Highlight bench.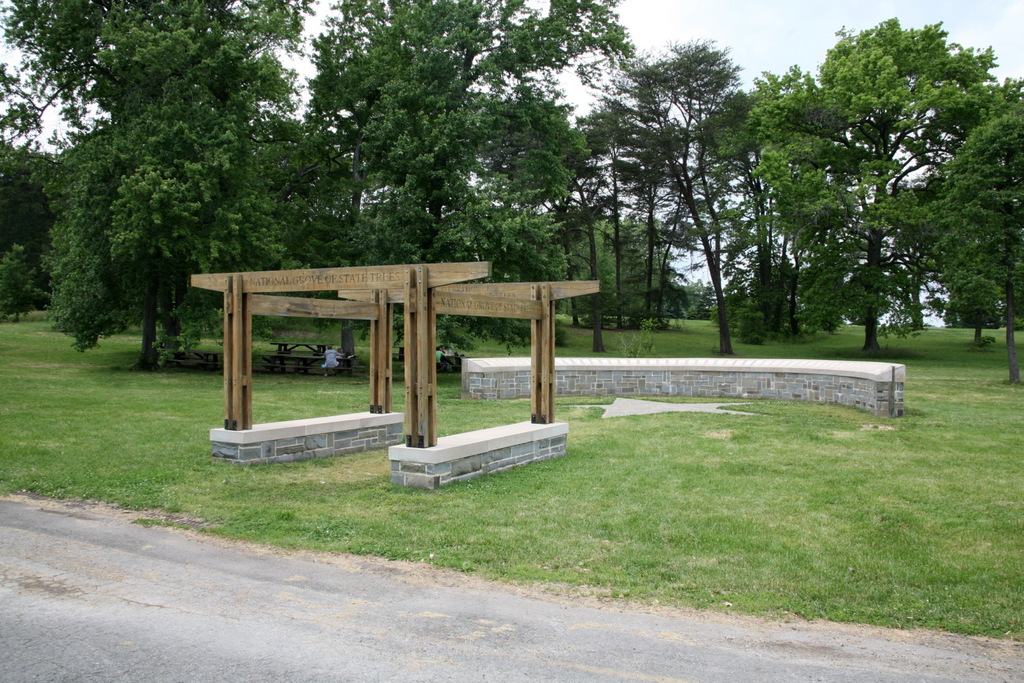
Highlighted region: left=265, top=320, right=329, bottom=371.
